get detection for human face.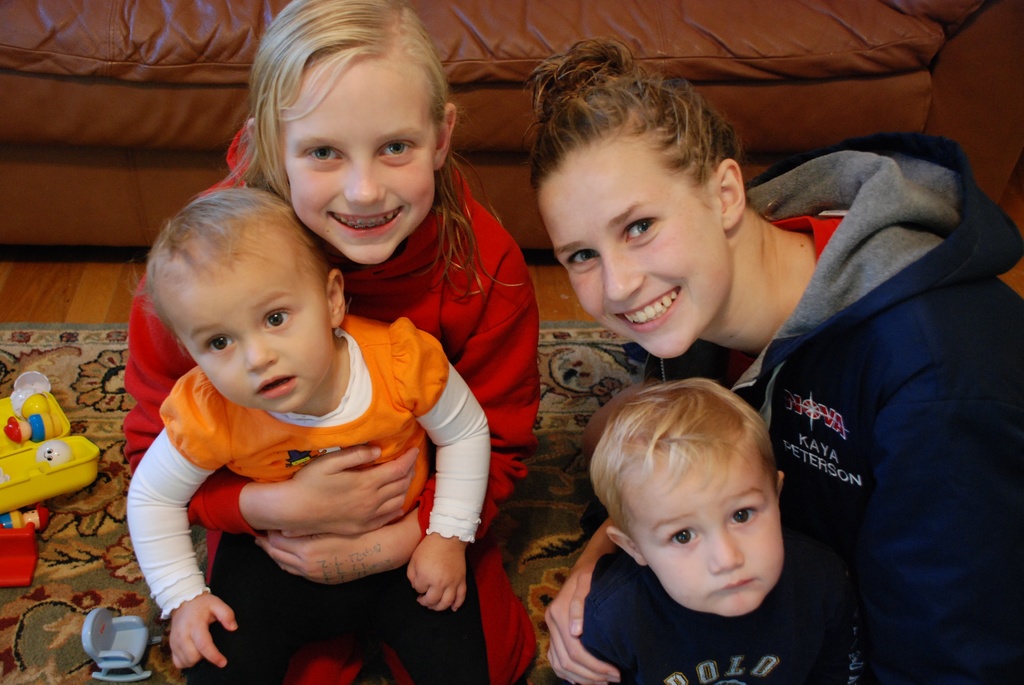
Detection: bbox(169, 235, 337, 413).
